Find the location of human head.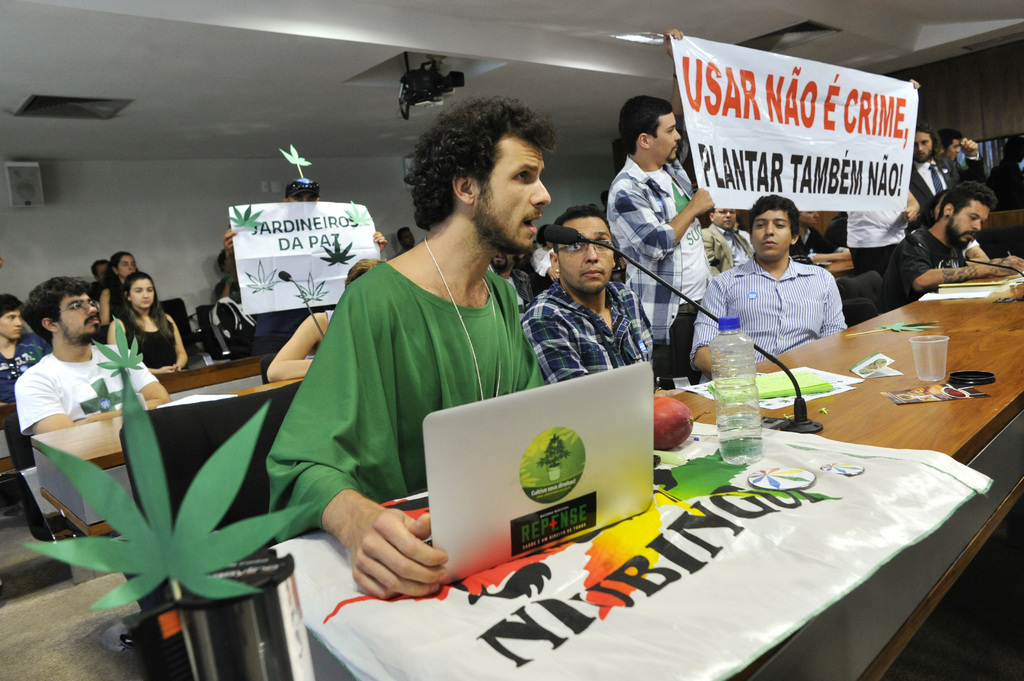
Location: (20, 276, 101, 353).
